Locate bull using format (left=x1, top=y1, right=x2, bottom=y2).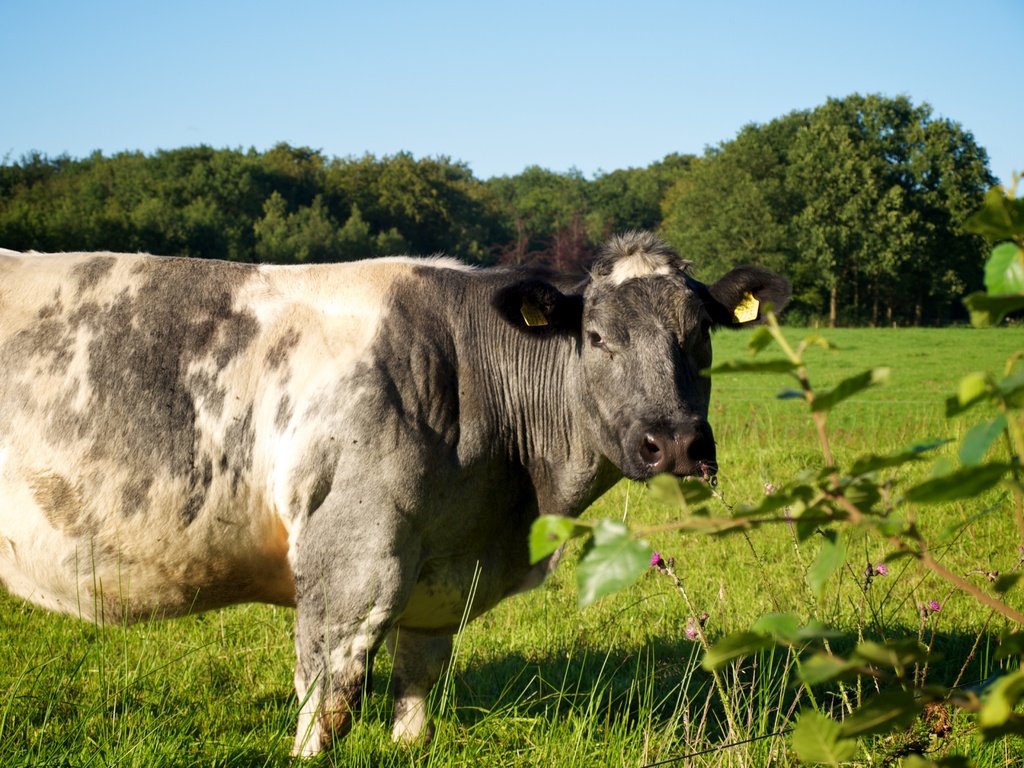
(left=0, top=234, right=796, bottom=767).
